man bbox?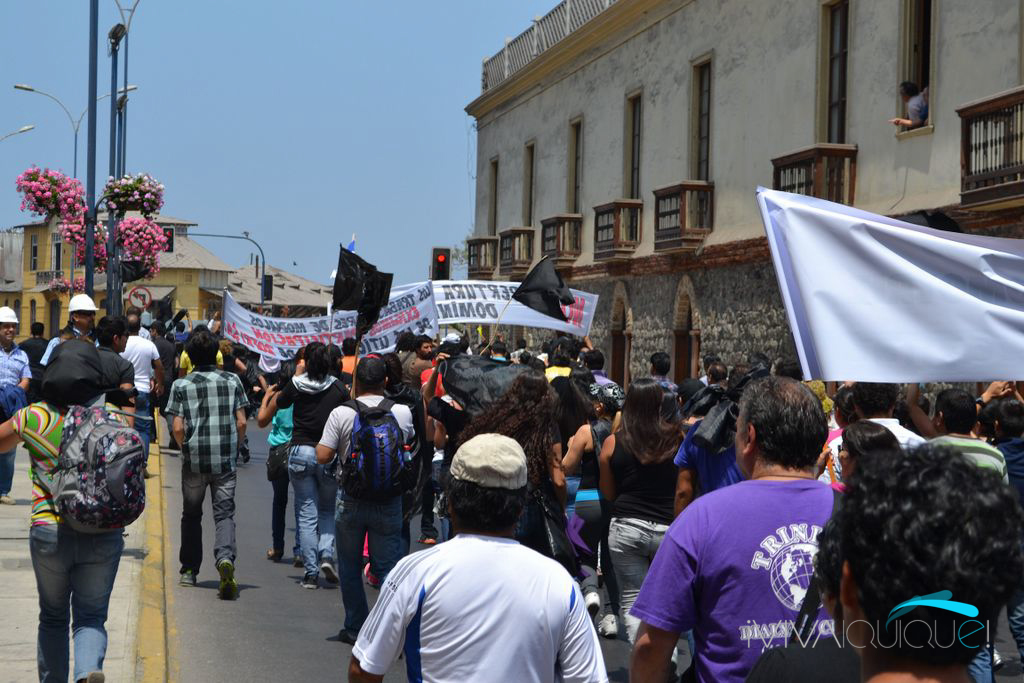
628, 372, 842, 682
